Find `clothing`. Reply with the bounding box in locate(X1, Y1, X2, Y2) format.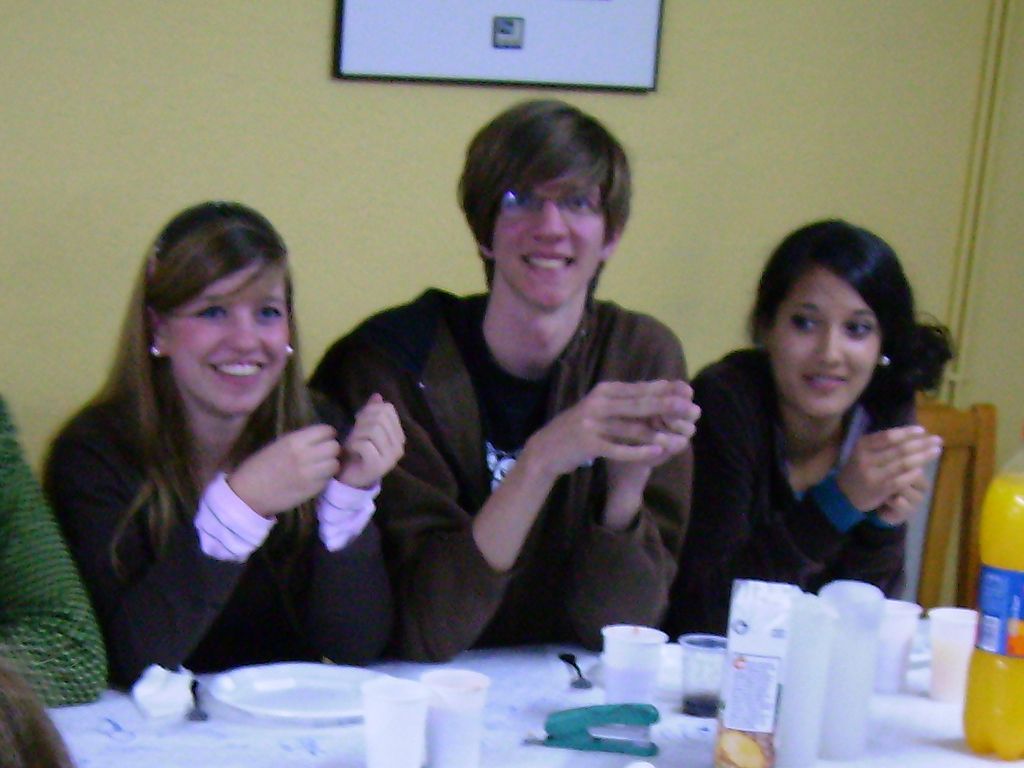
locate(310, 289, 696, 659).
